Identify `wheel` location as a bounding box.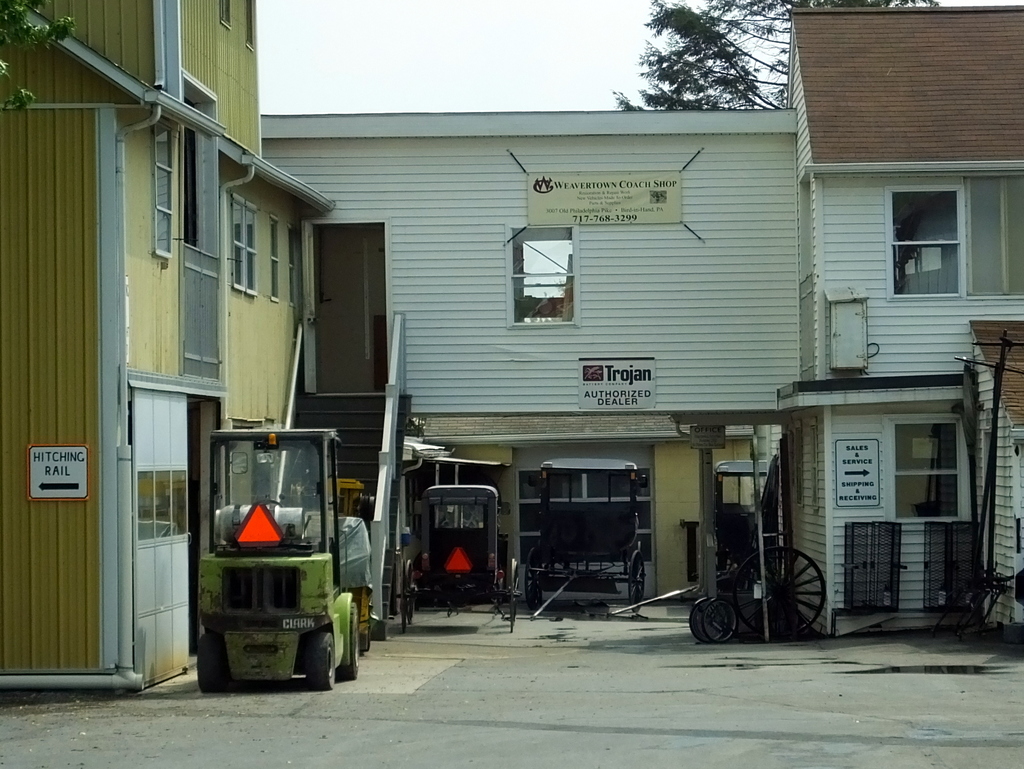
x1=691 y1=597 x2=709 y2=642.
